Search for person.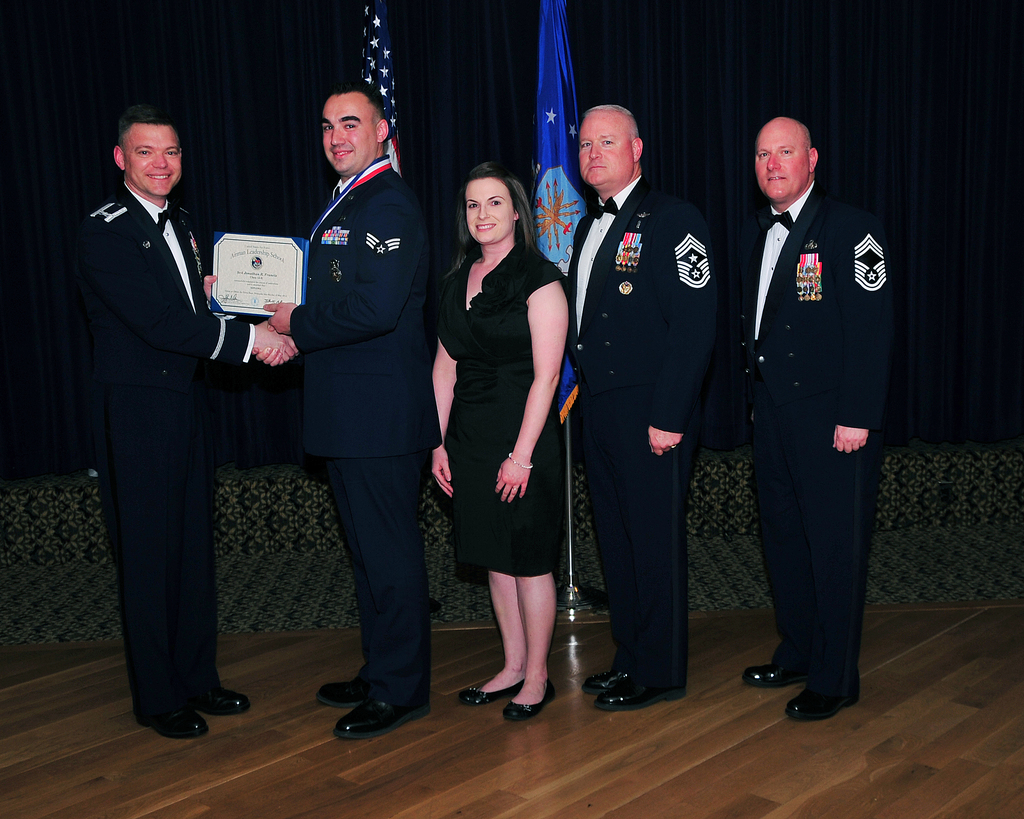
Found at 311:76:434:743.
